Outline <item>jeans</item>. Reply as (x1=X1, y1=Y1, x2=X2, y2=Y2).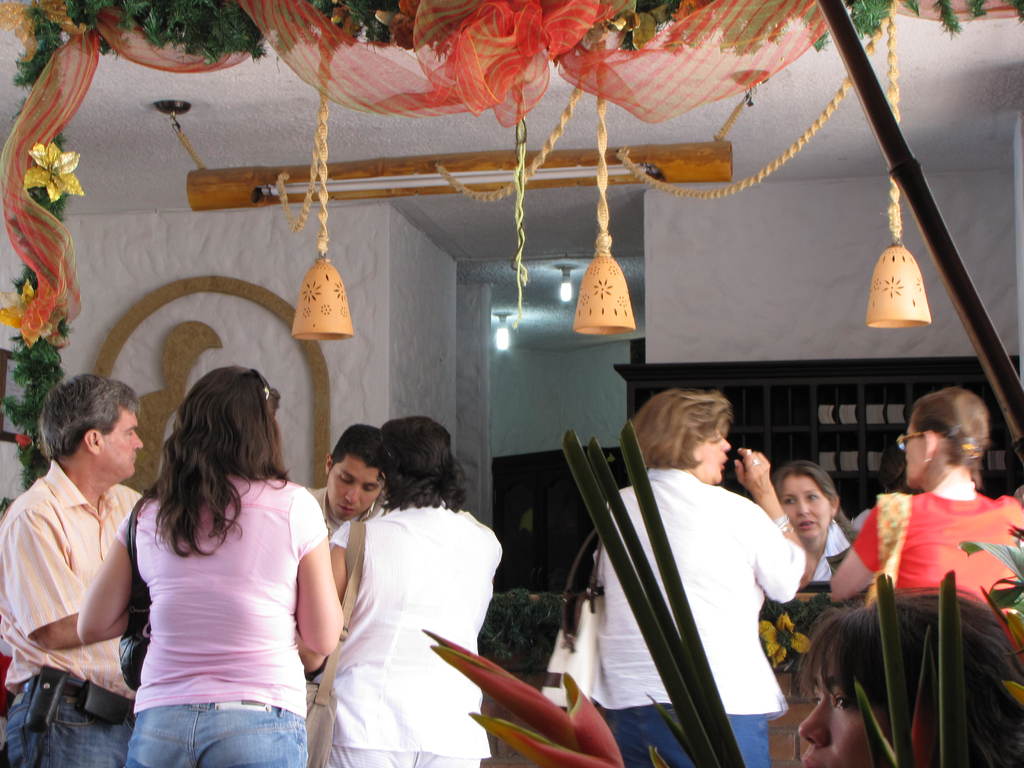
(x1=597, y1=705, x2=771, y2=762).
